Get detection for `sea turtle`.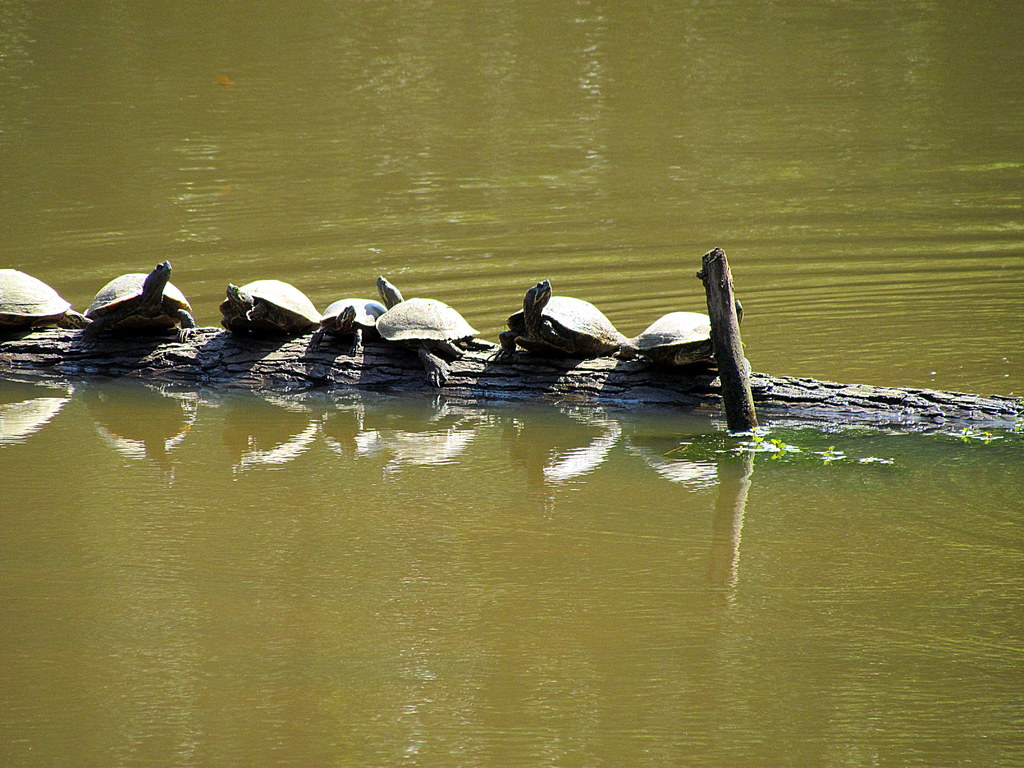
Detection: <region>621, 307, 746, 388</region>.
